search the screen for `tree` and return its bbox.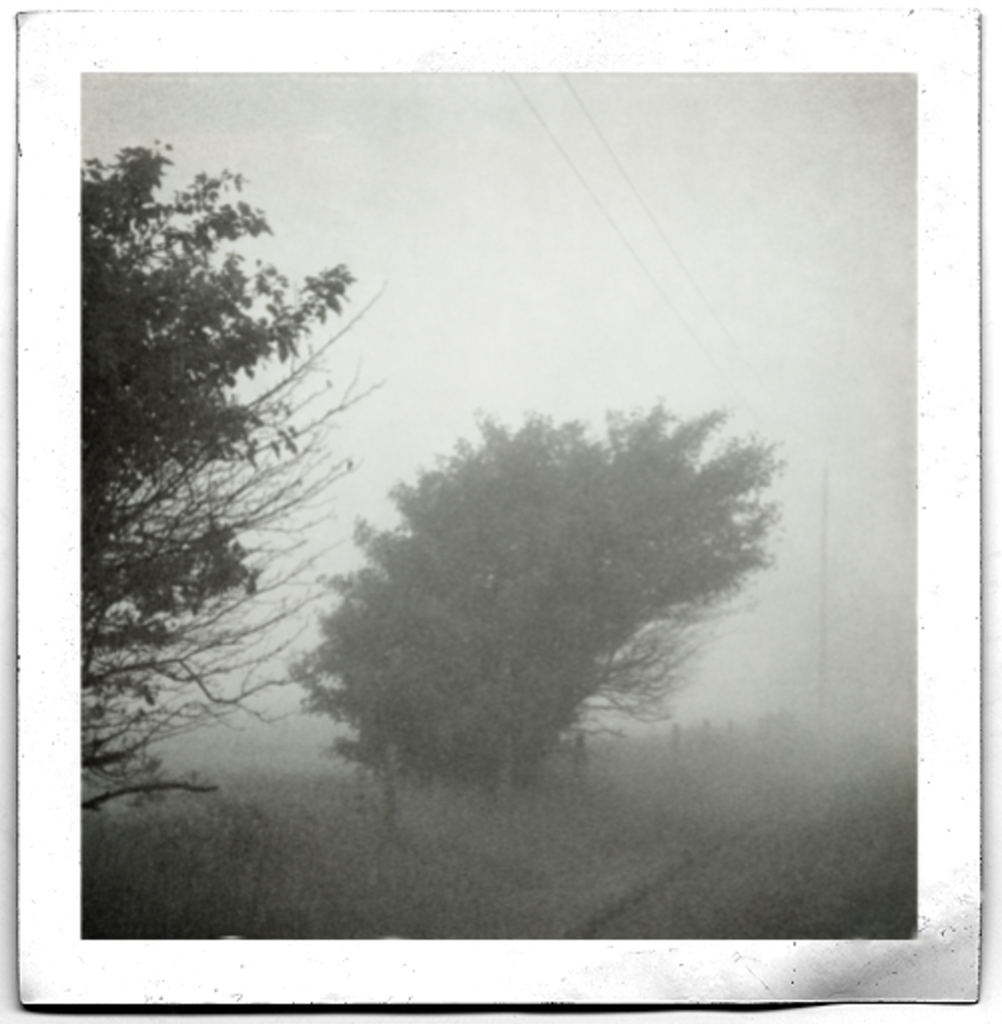
Found: {"left": 76, "top": 134, "right": 399, "bottom": 822}.
